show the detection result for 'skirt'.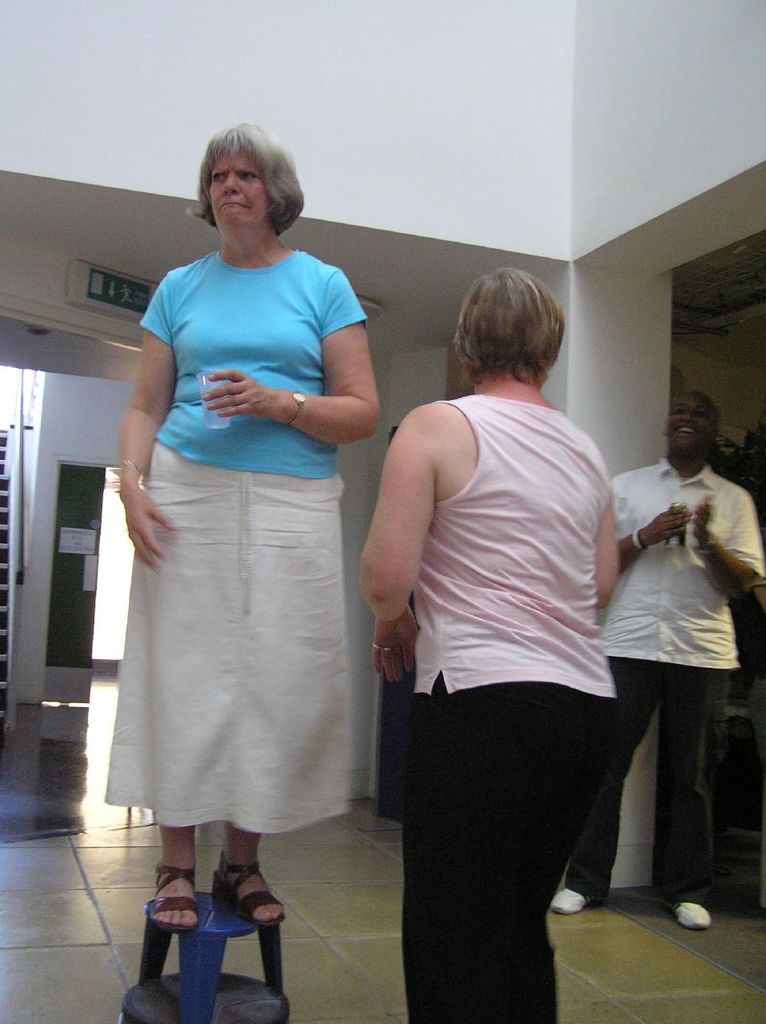
left=97, top=441, right=351, bottom=834.
